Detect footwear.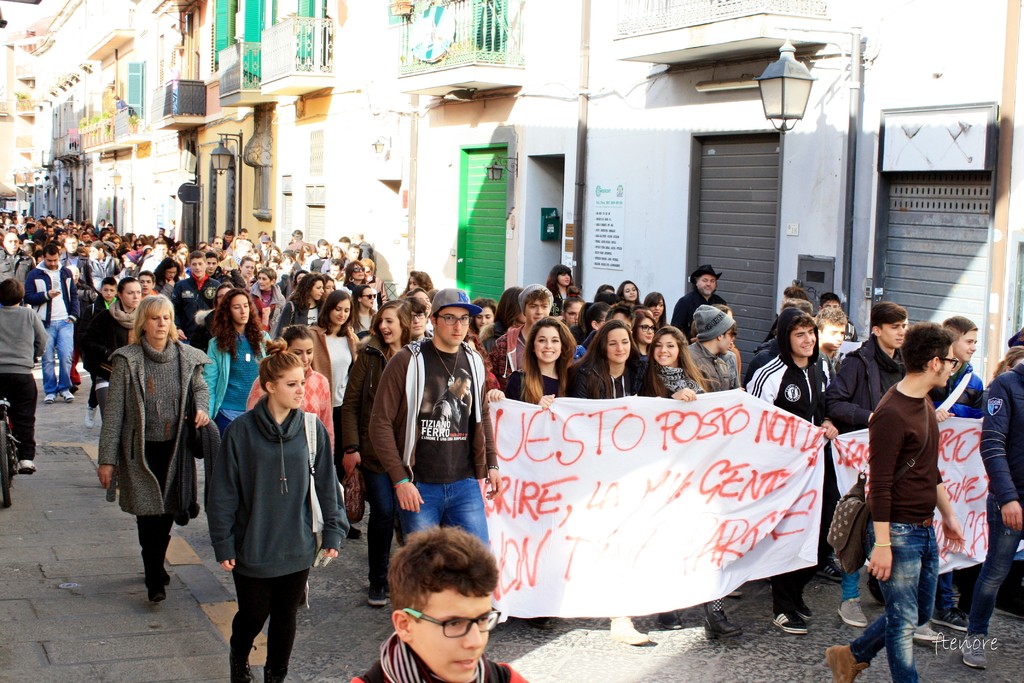
Detected at detection(774, 603, 806, 633).
